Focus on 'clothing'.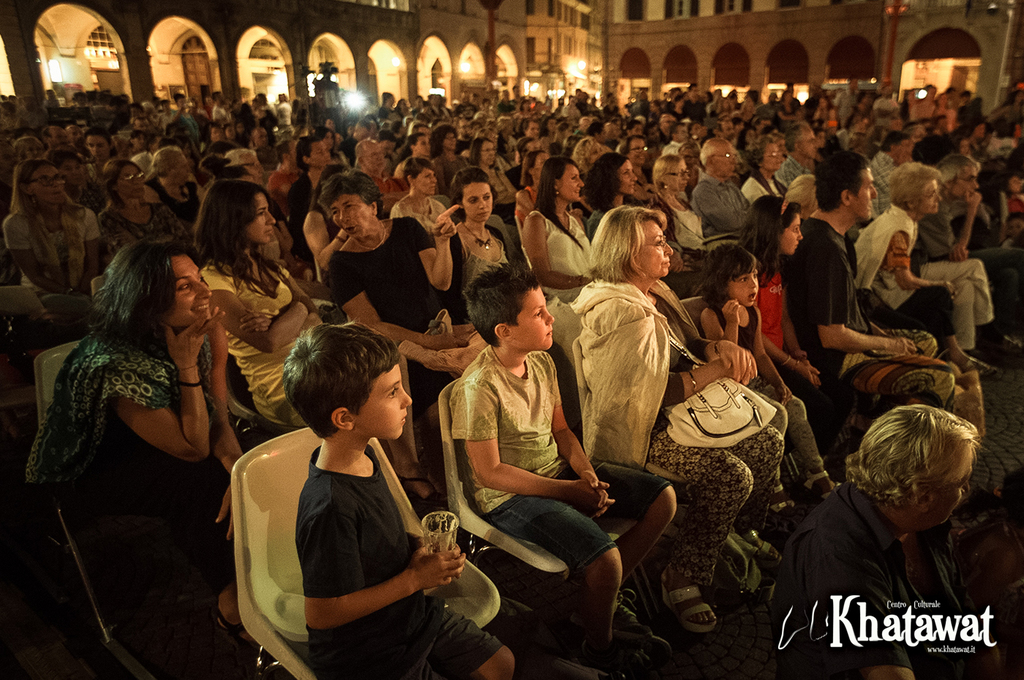
Focused at bbox=(511, 194, 531, 236).
